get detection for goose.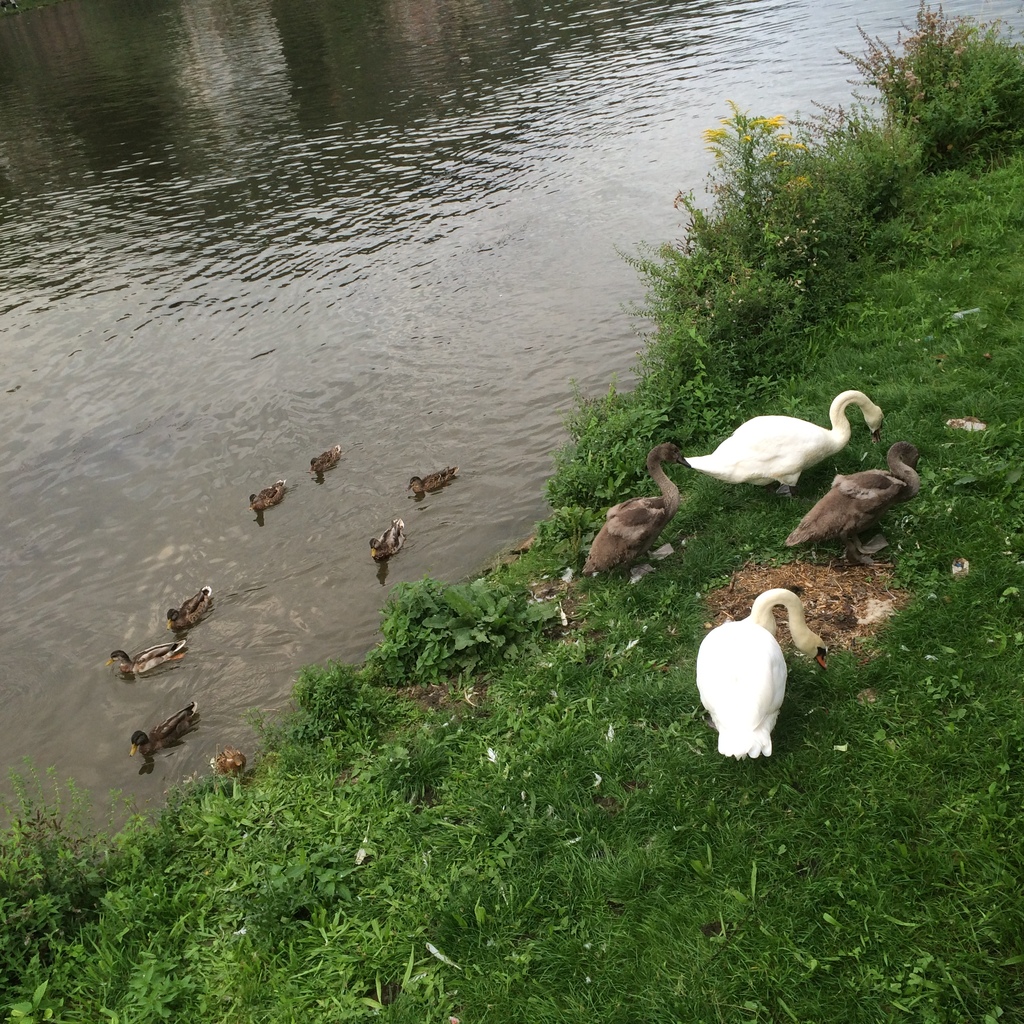
Detection: <box>170,587,219,634</box>.
